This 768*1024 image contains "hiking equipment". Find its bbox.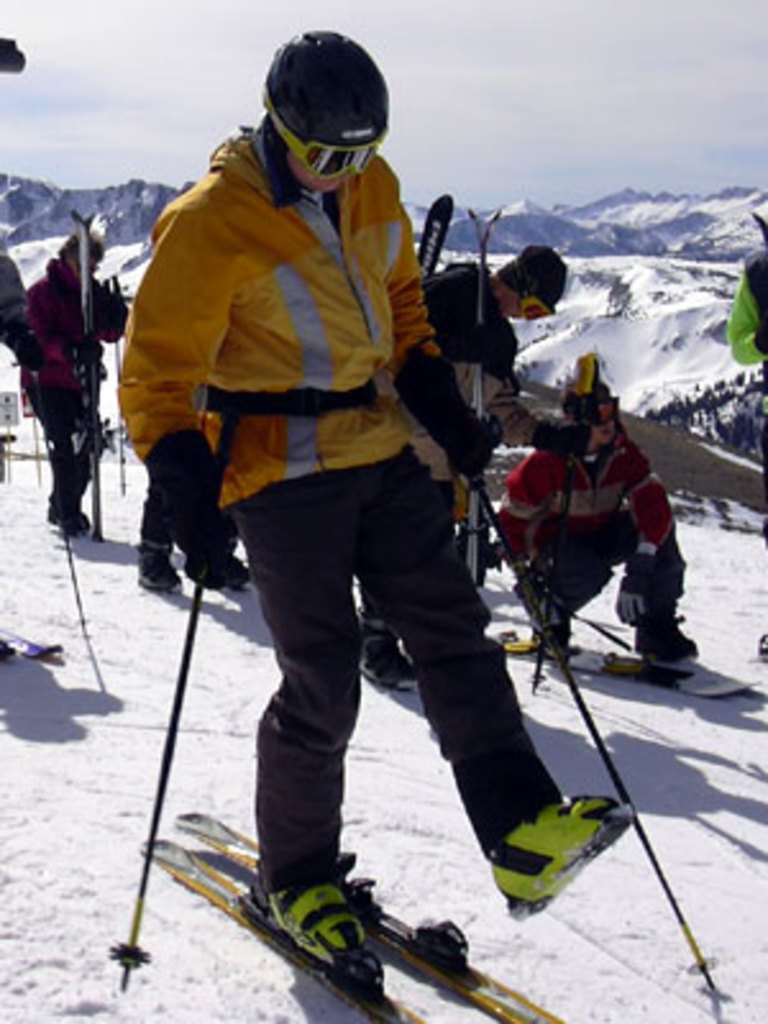
458 417 730 1001.
